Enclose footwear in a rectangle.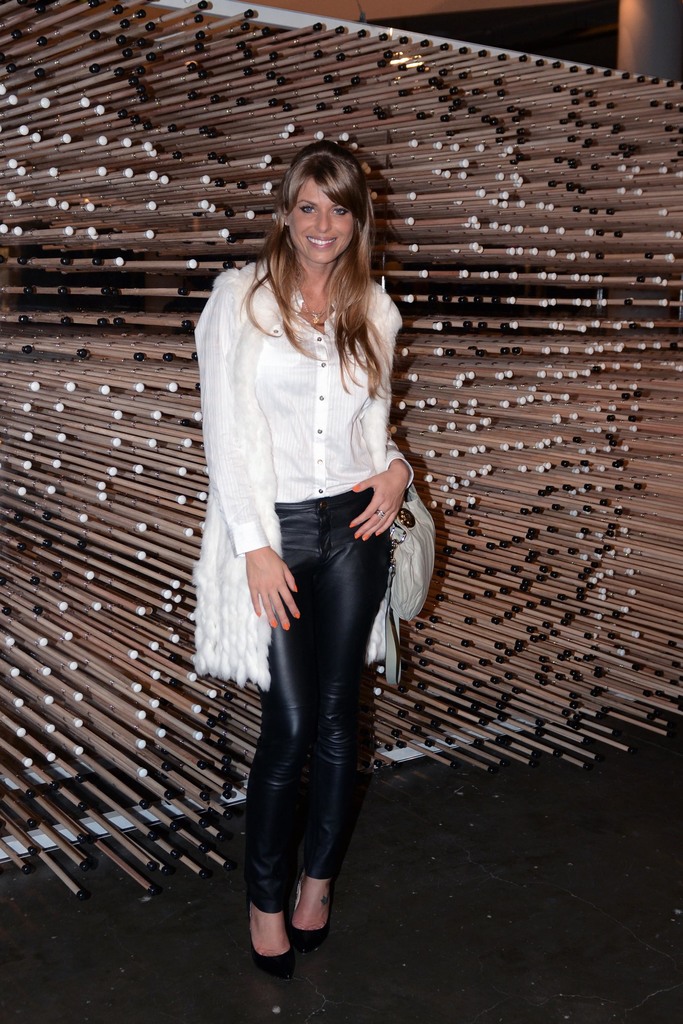
(x1=292, y1=875, x2=336, y2=945).
